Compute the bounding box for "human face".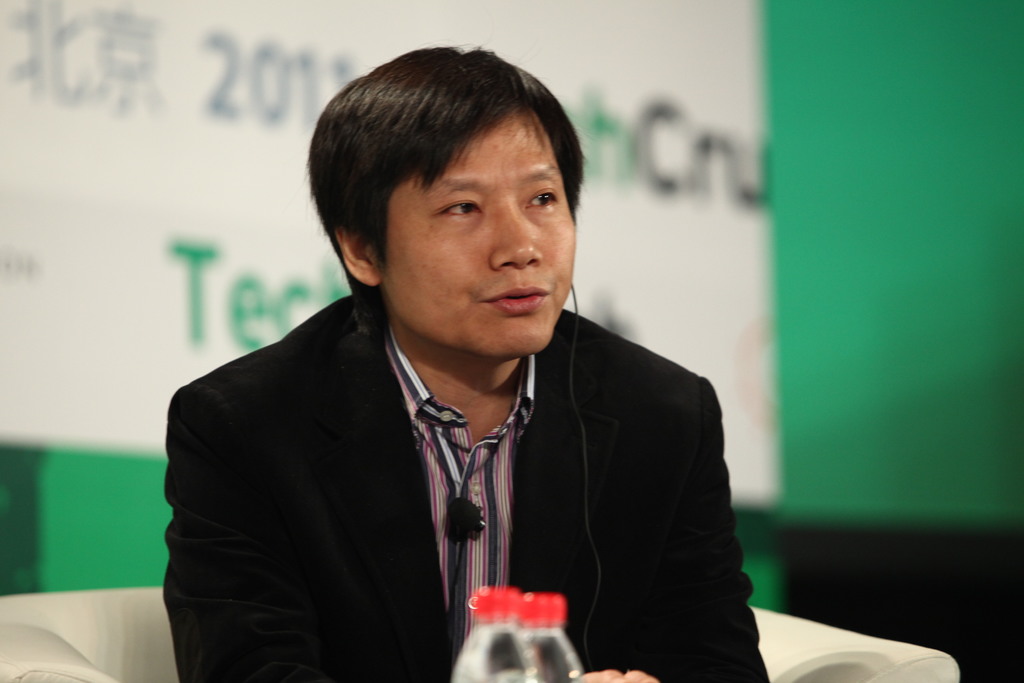
(372,104,576,362).
